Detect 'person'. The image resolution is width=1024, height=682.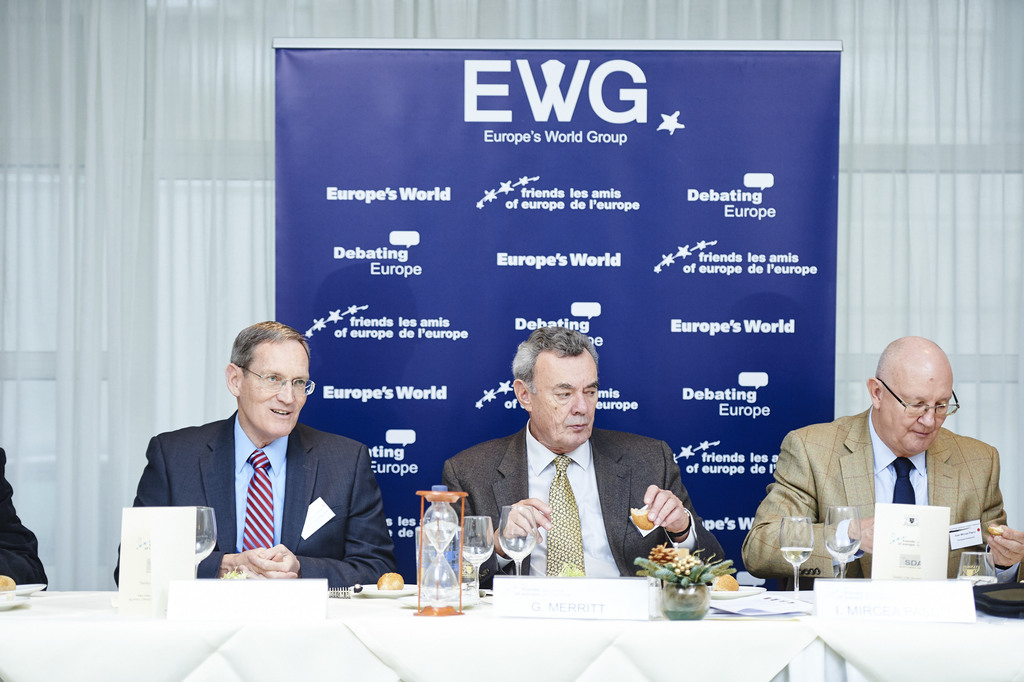
{"left": 110, "top": 316, "right": 396, "bottom": 586}.
